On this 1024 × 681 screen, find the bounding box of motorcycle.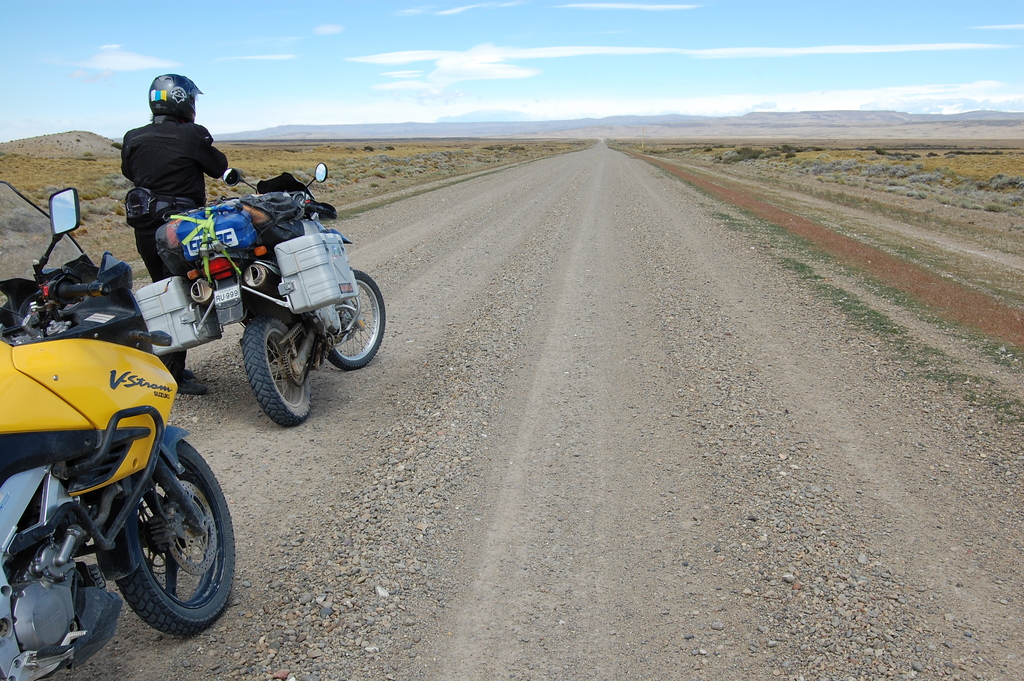
Bounding box: pyautogui.locateOnScreen(0, 250, 241, 636).
